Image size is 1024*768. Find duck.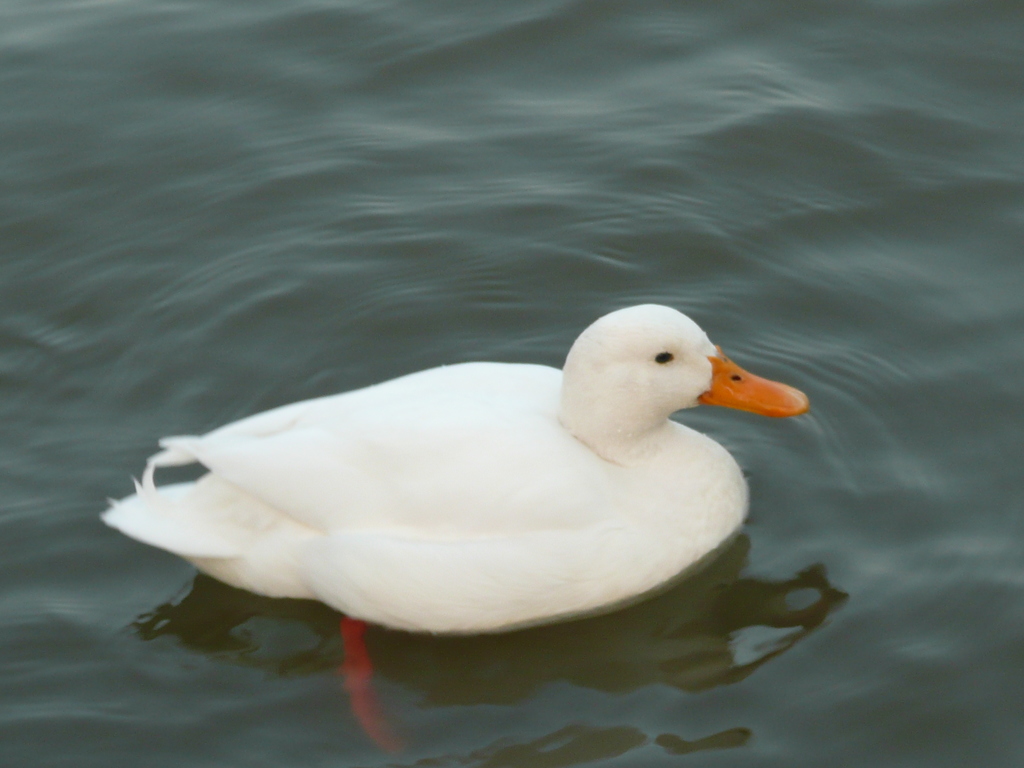
[99, 283, 828, 680].
